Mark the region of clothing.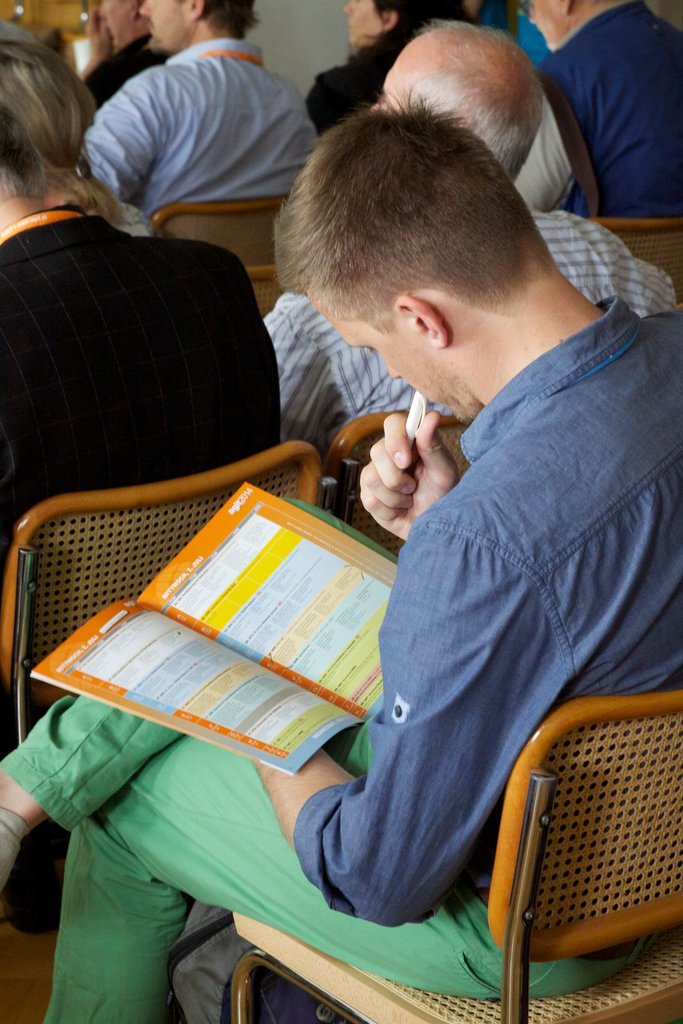
Region: 89,39,354,199.
